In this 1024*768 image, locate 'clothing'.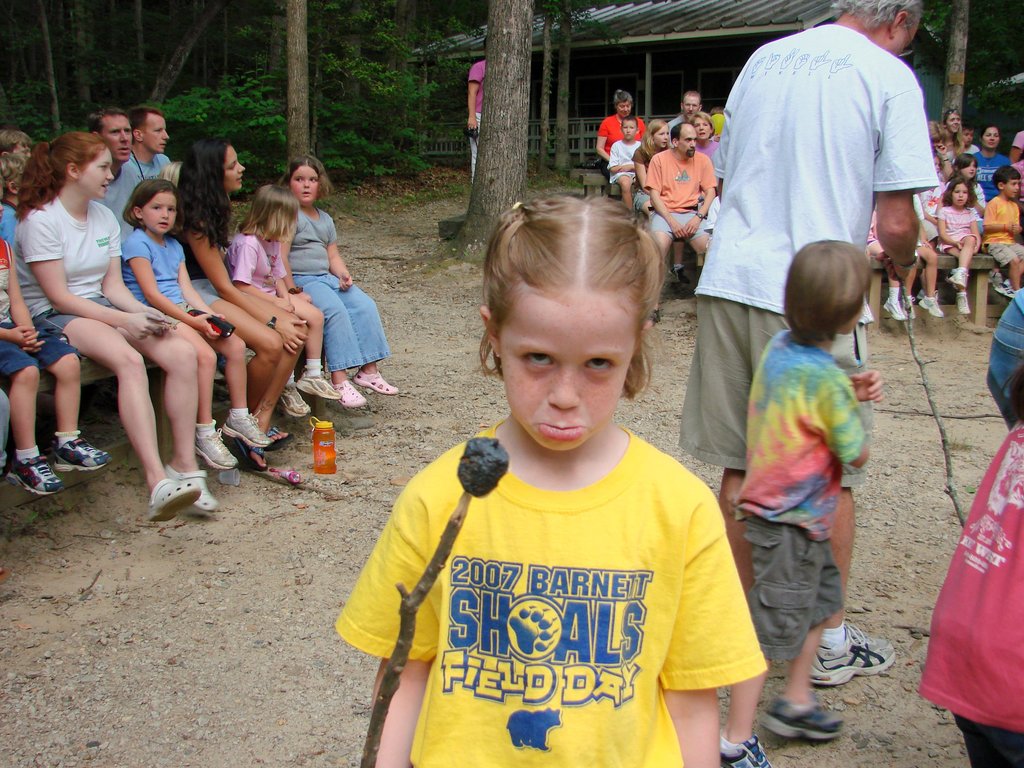
Bounding box: (729, 323, 871, 657).
